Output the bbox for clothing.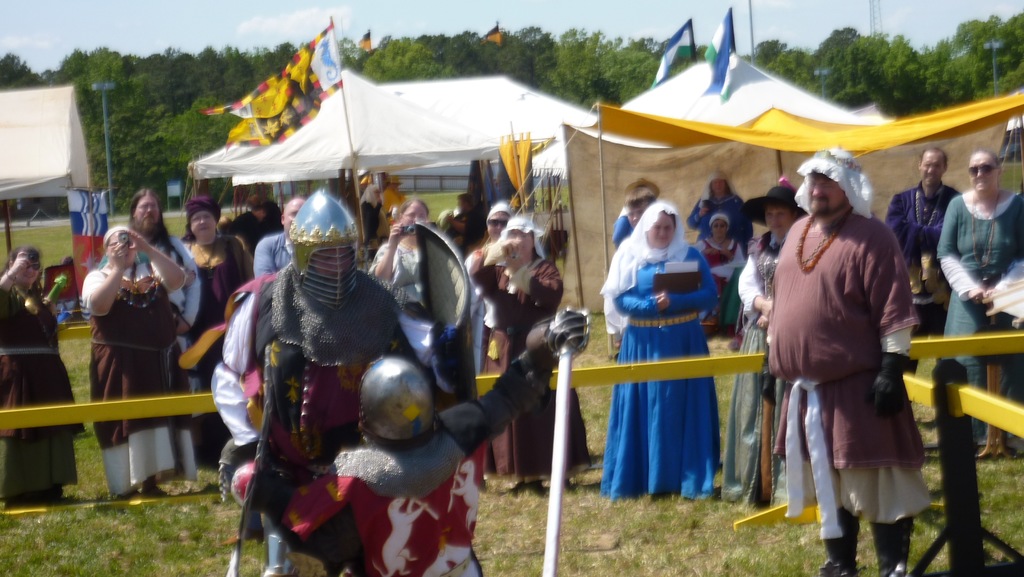
bbox=(282, 348, 554, 576).
